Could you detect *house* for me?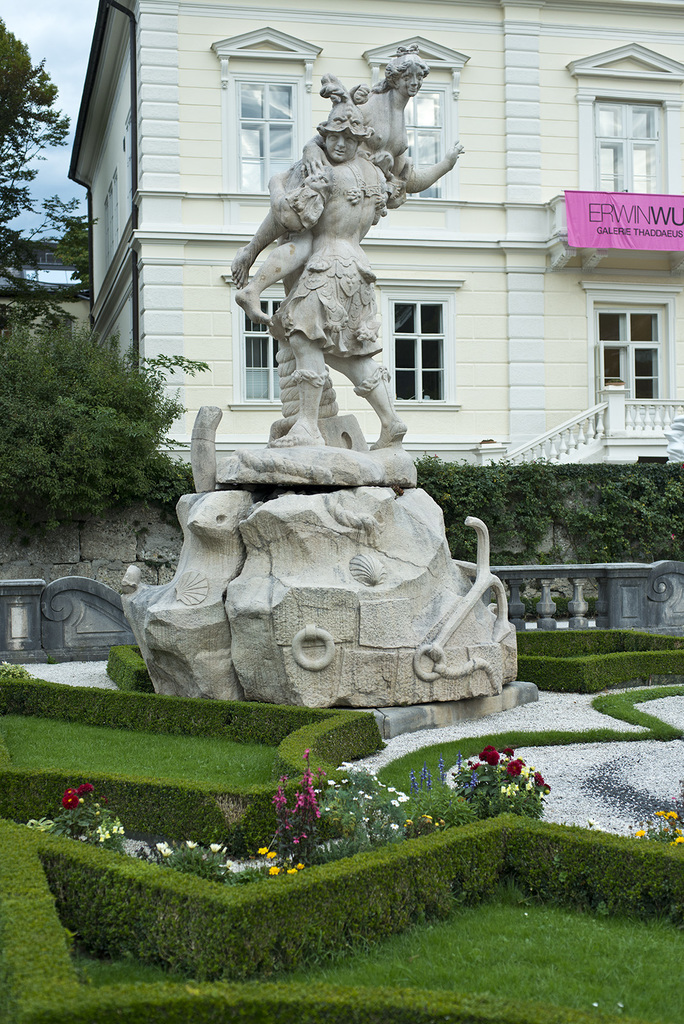
Detection result: 70:0:683:477.
